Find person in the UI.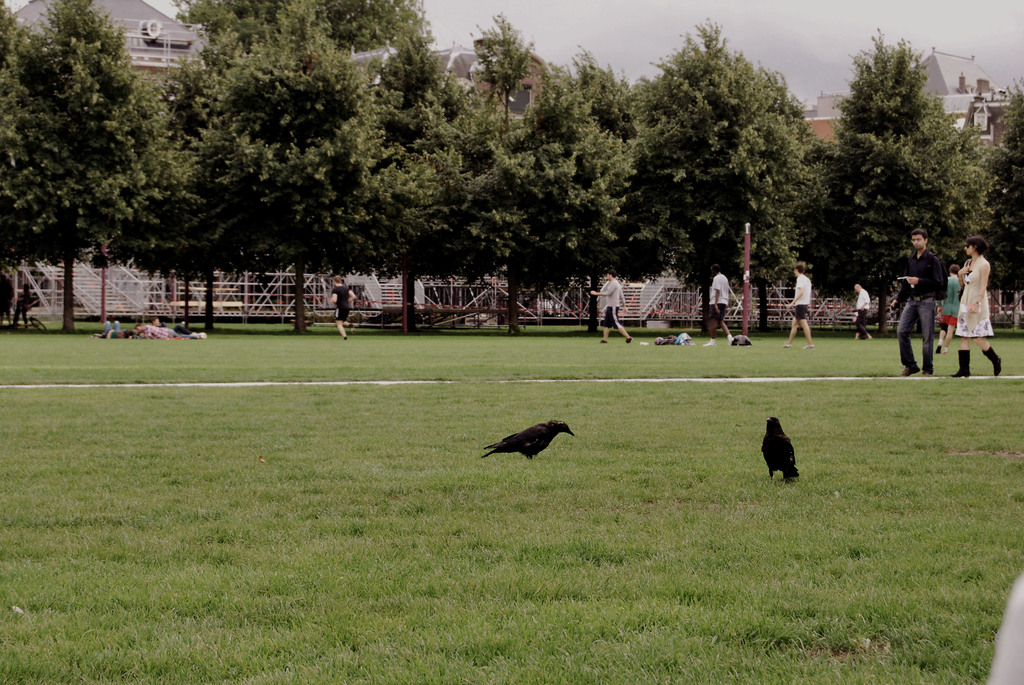
UI element at detection(935, 267, 965, 355).
